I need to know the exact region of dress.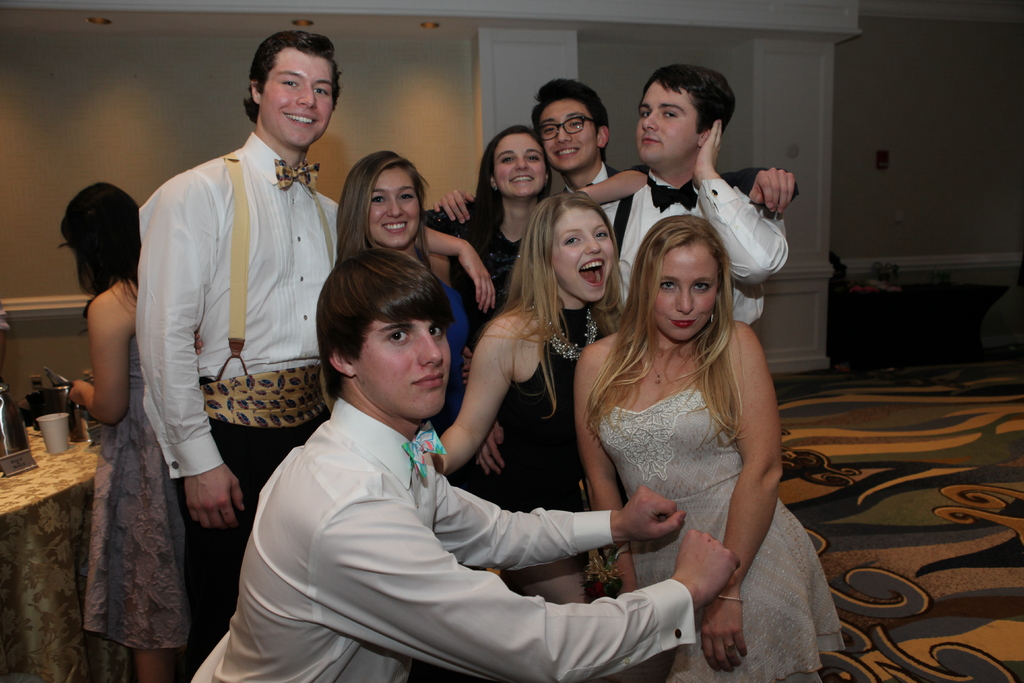
Region: select_region(596, 390, 846, 682).
